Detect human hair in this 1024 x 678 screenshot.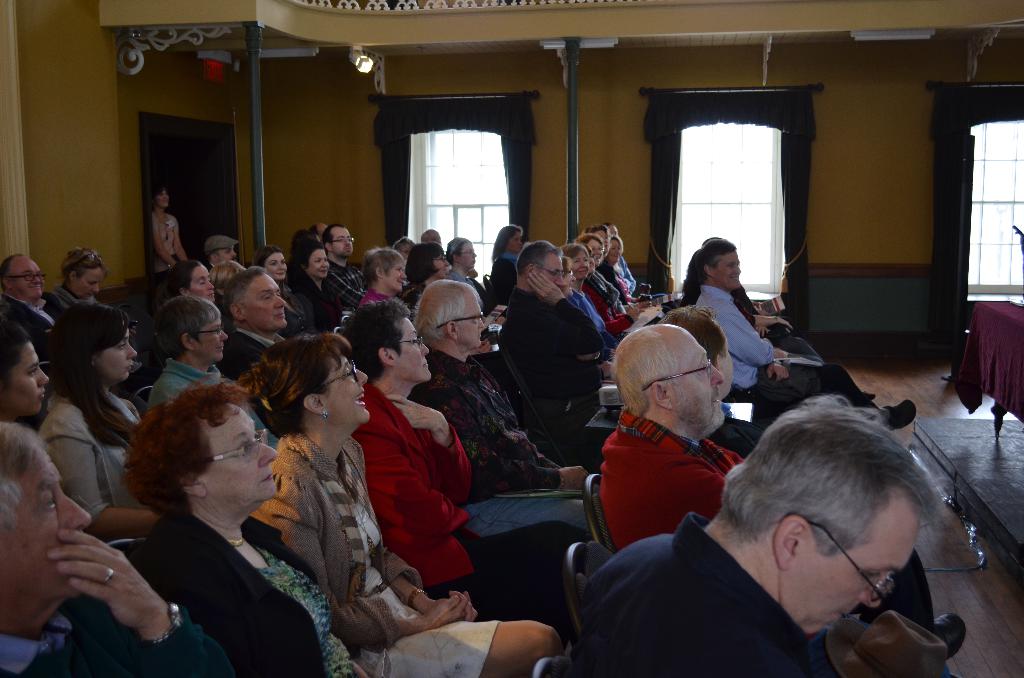
Detection: [221, 265, 268, 318].
